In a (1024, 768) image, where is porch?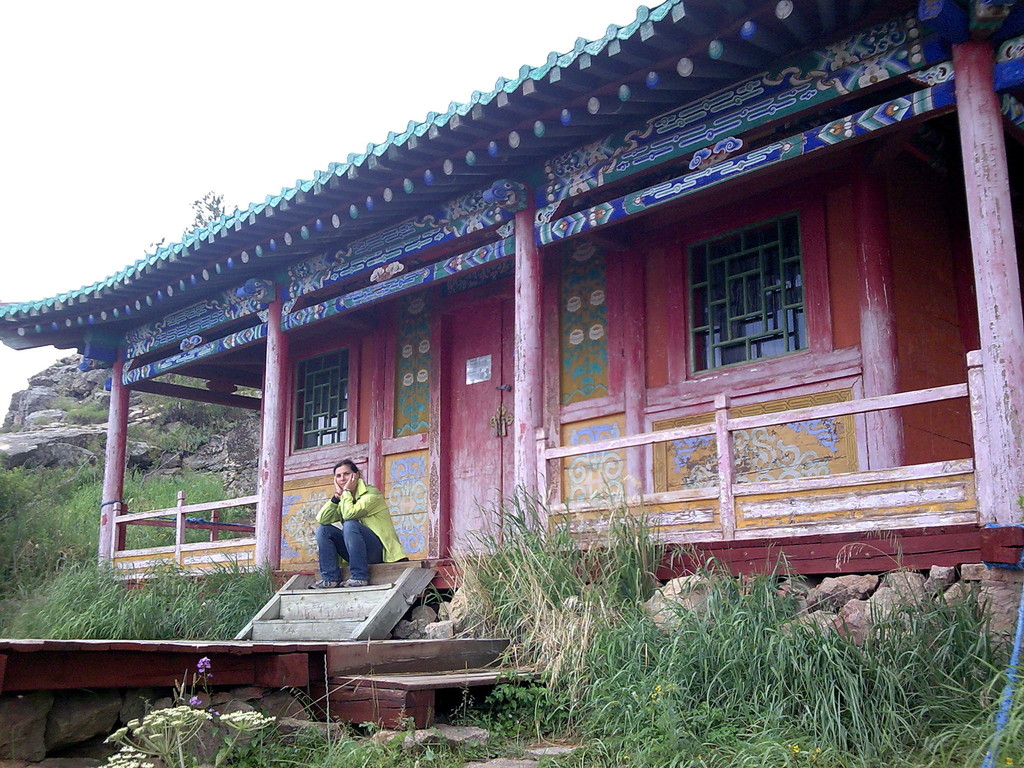
[left=108, top=340, right=980, bottom=587].
